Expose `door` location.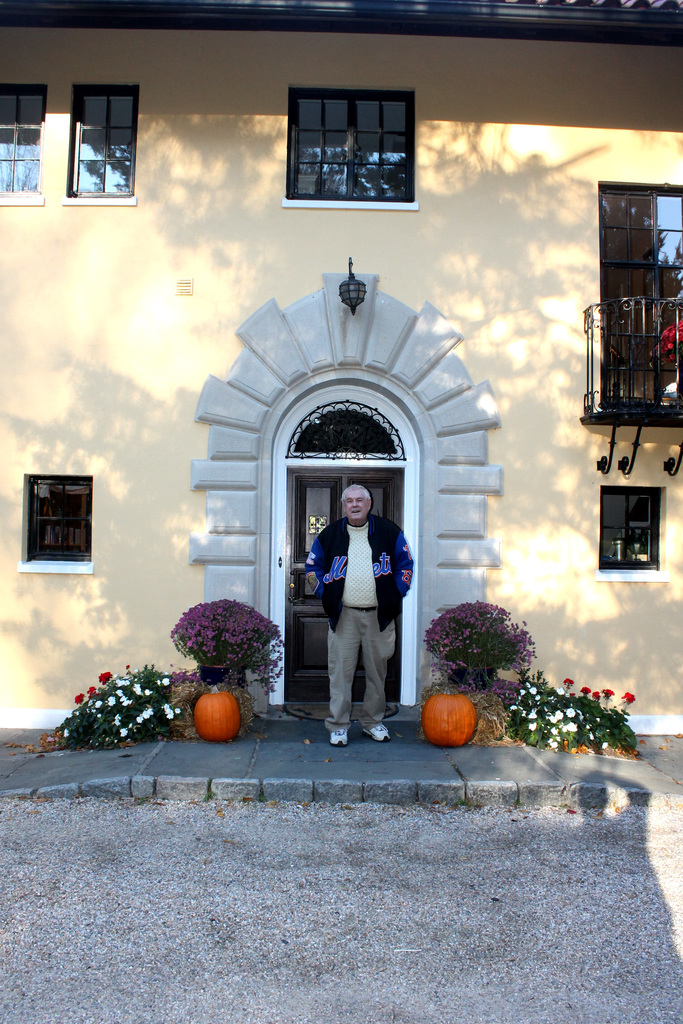
Exposed at pyautogui.locateOnScreen(283, 476, 398, 710).
